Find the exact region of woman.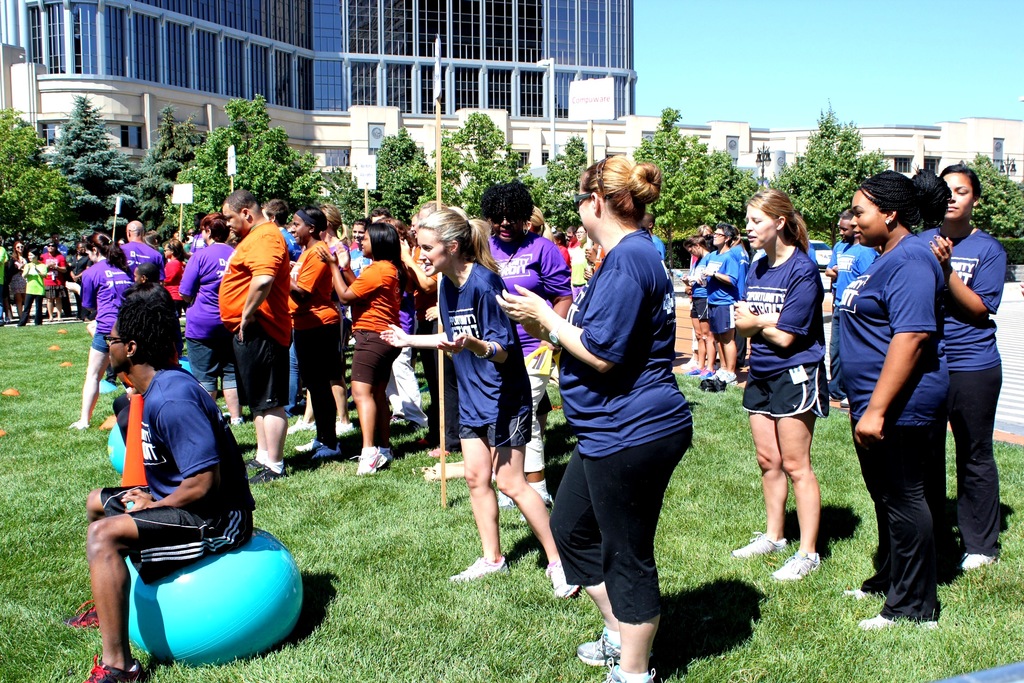
Exact region: (left=685, top=231, right=708, bottom=372).
